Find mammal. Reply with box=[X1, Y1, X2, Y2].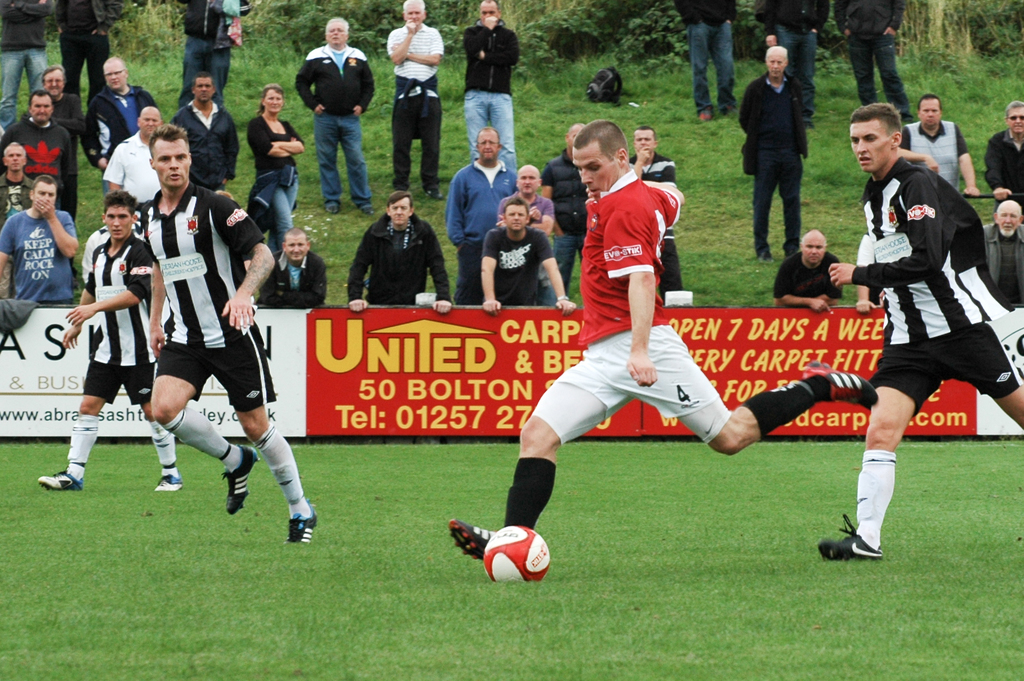
box=[753, 0, 832, 117].
